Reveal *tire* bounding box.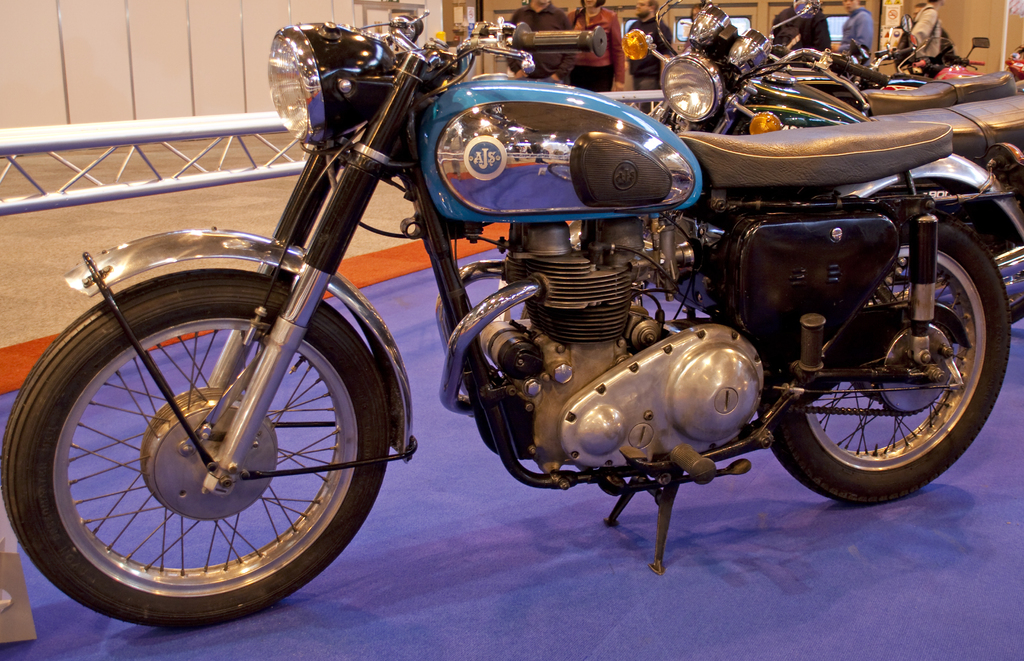
Revealed: bbox(760, 212, 1012, 504).
